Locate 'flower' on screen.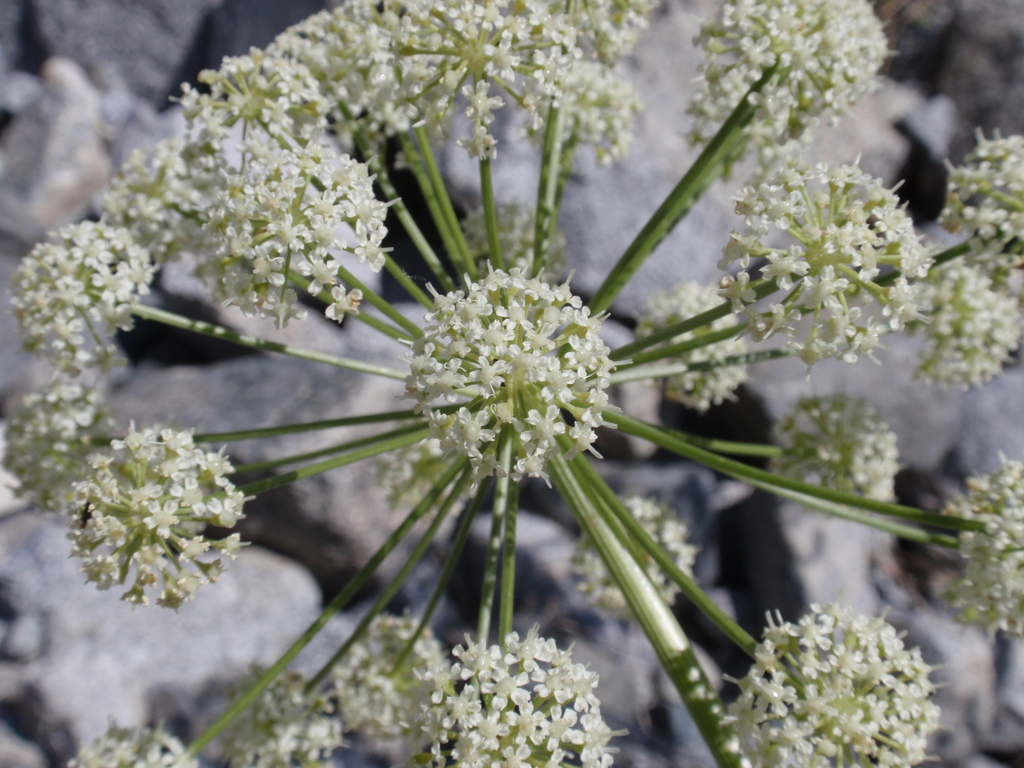
On screen at 17:220:157:374.
